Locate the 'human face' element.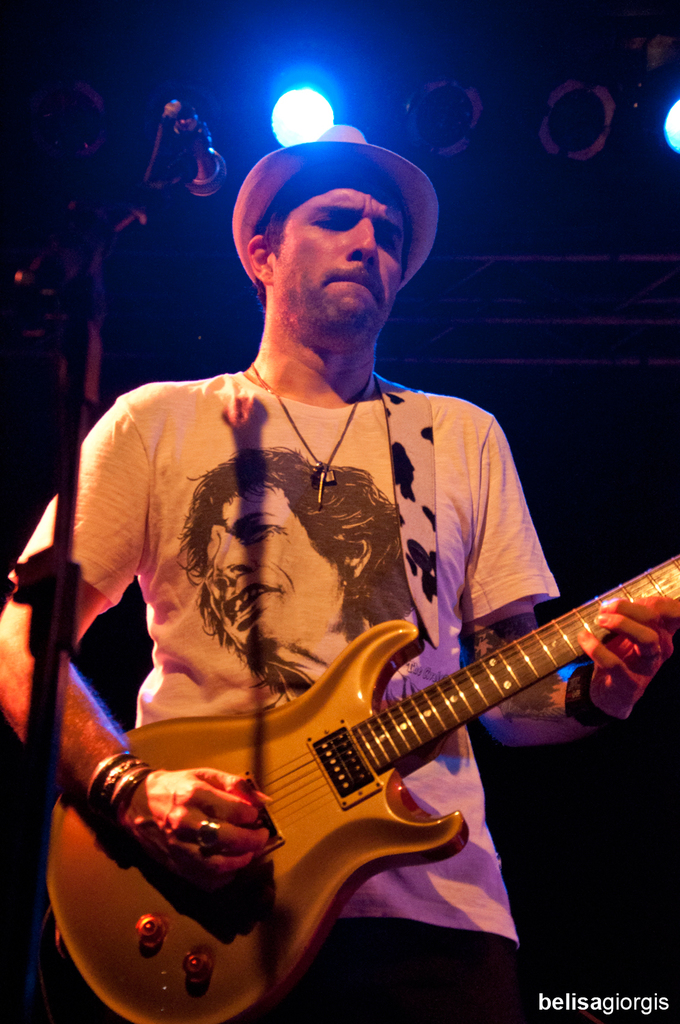
Element bbox: [268,158,408,332].
